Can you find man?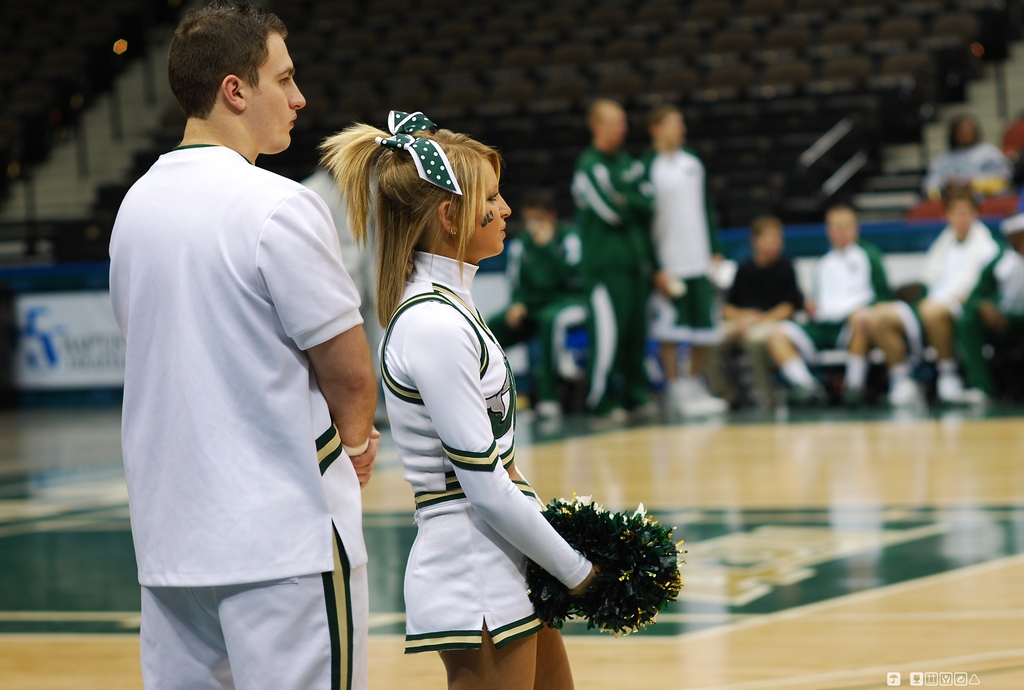
Yes, bounding box: [107,0,380,689].
